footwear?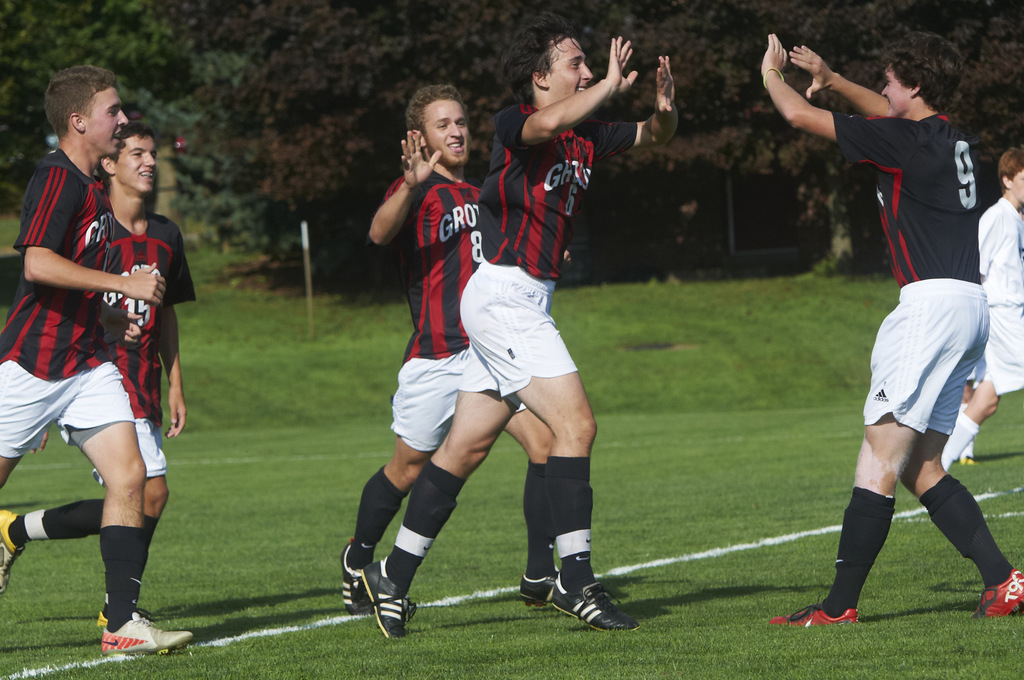
select_region(972, 565, 1023, 619)
